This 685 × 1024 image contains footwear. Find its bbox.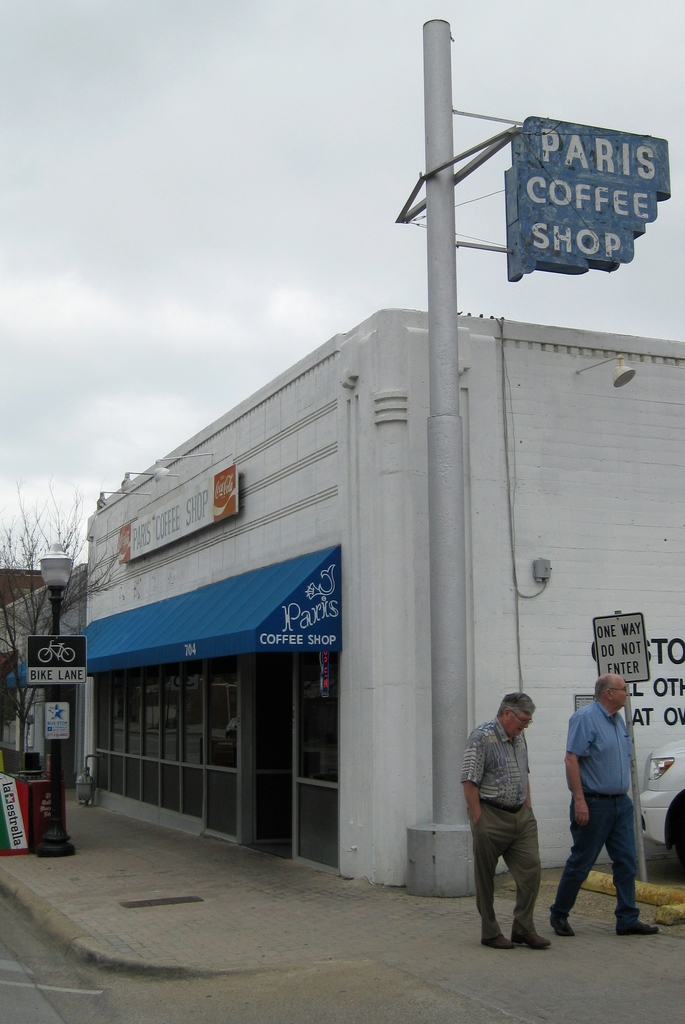
(618,914,661,935).
